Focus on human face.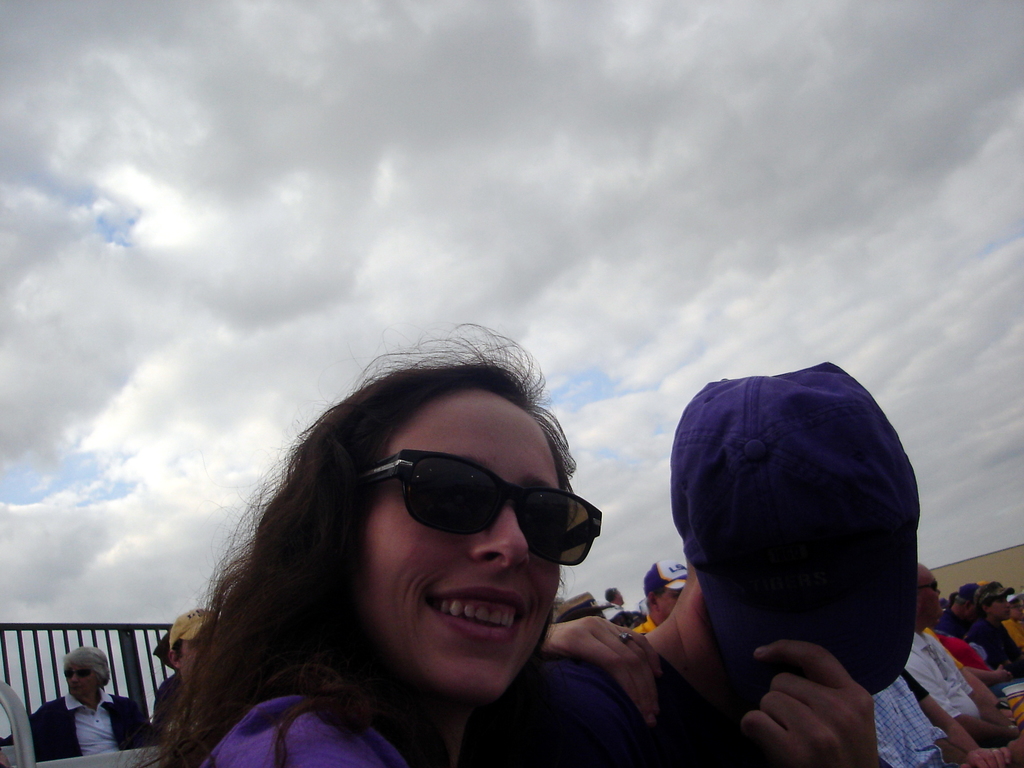
Focused at [x1=65, y1=660, x2=103, y2=698].
